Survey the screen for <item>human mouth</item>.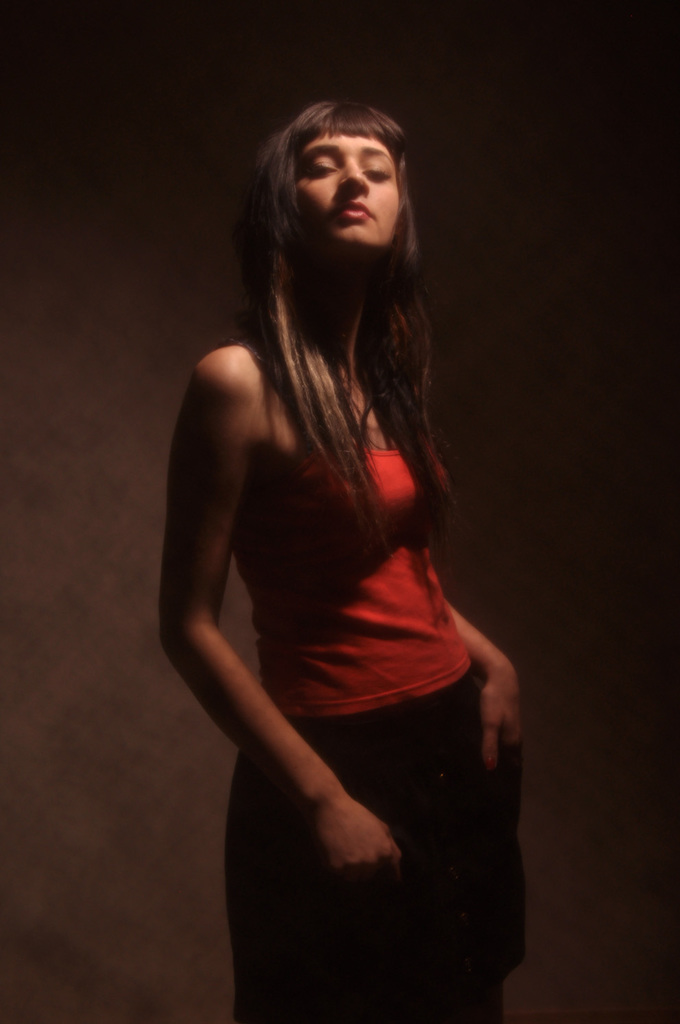
Survey found: [334,202,369,219].
